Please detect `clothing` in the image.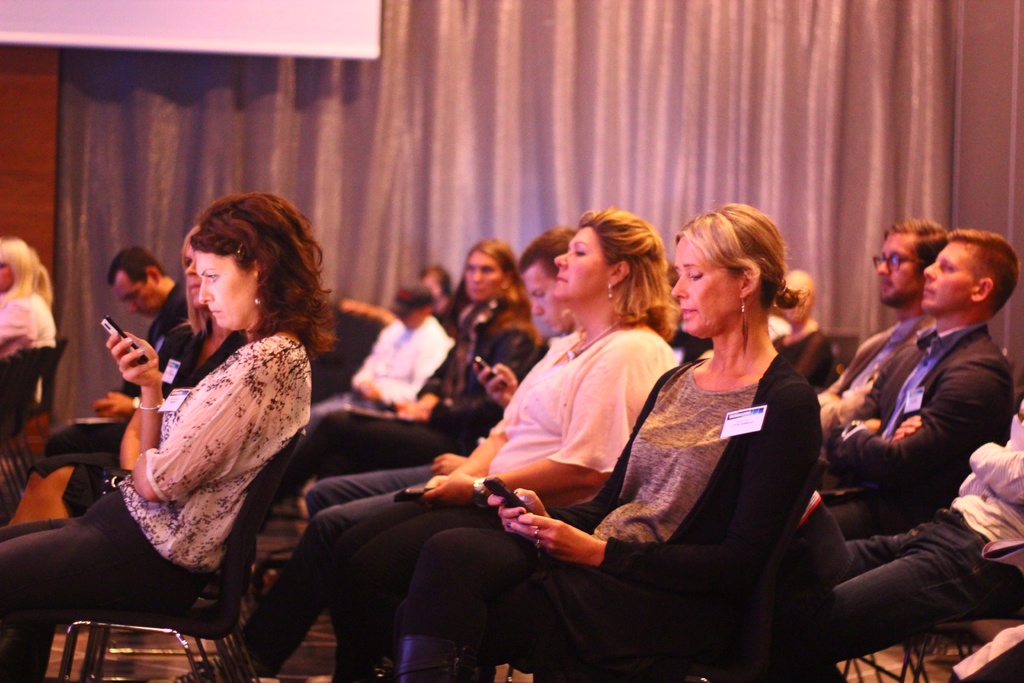
pyautogui.locateOnScreen(831, 514, 982, 654).
